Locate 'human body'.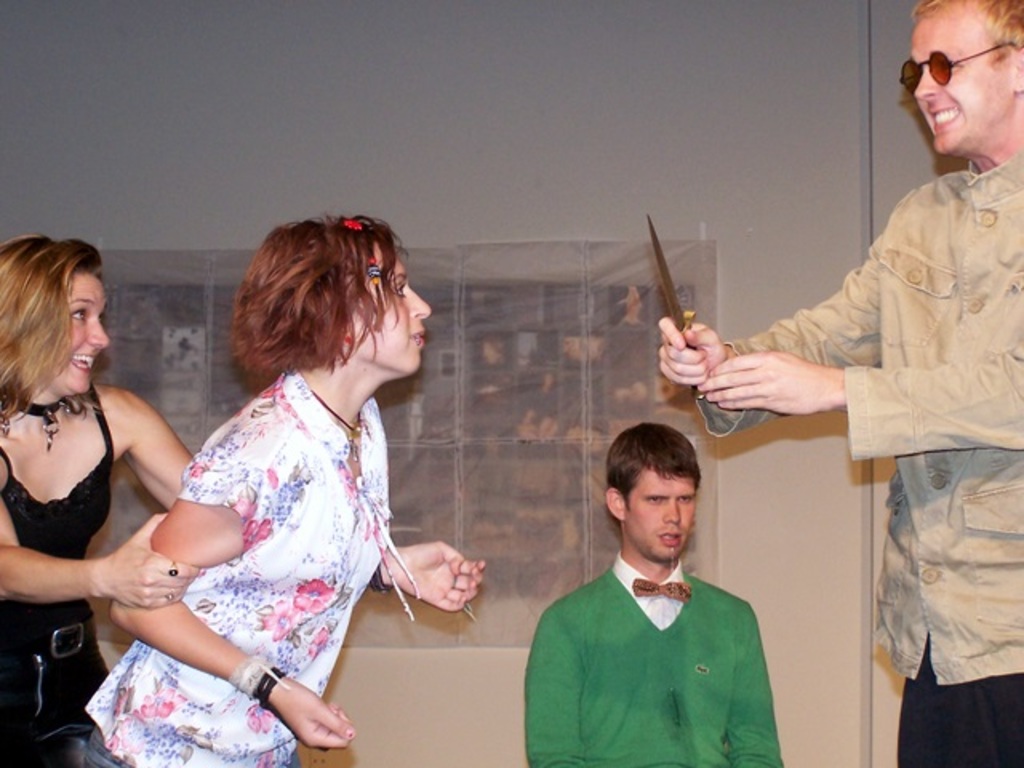
Bounding box: 523 570 786 766.
